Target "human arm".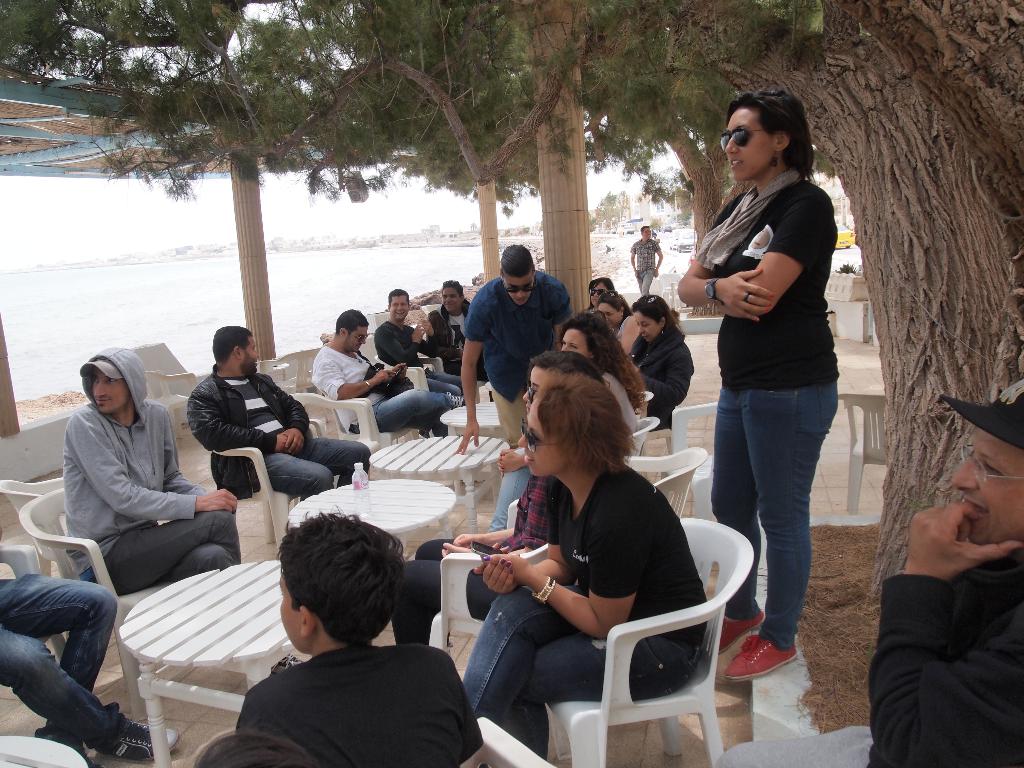
Target region: rect(313, 348, 387, 399).
